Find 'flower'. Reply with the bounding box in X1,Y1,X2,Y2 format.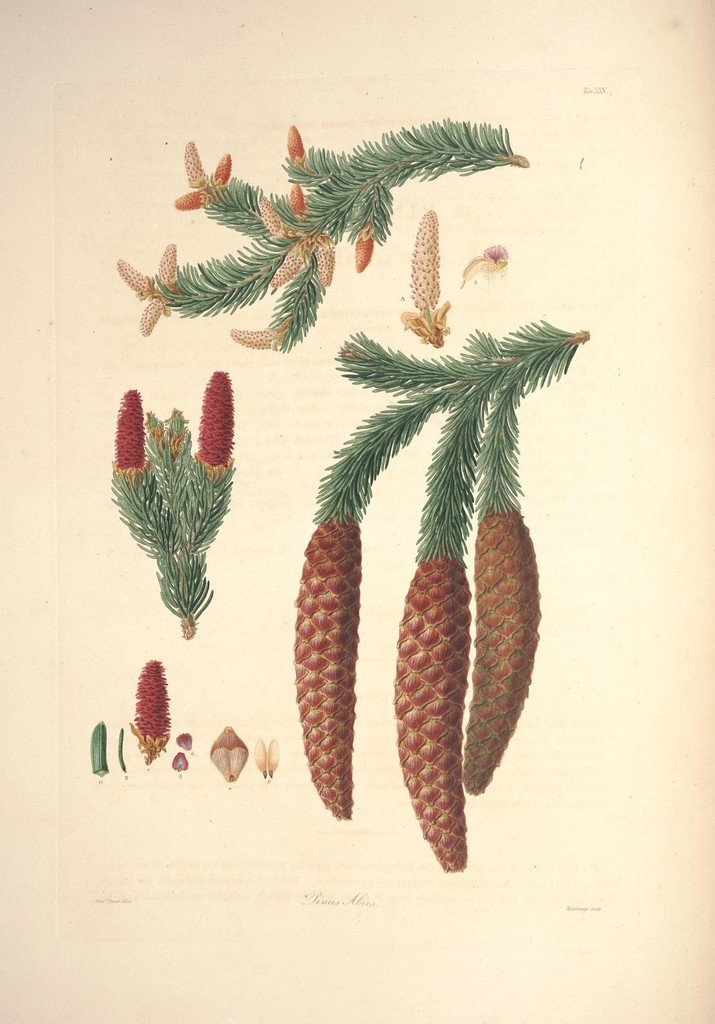
101,387,150,481.
